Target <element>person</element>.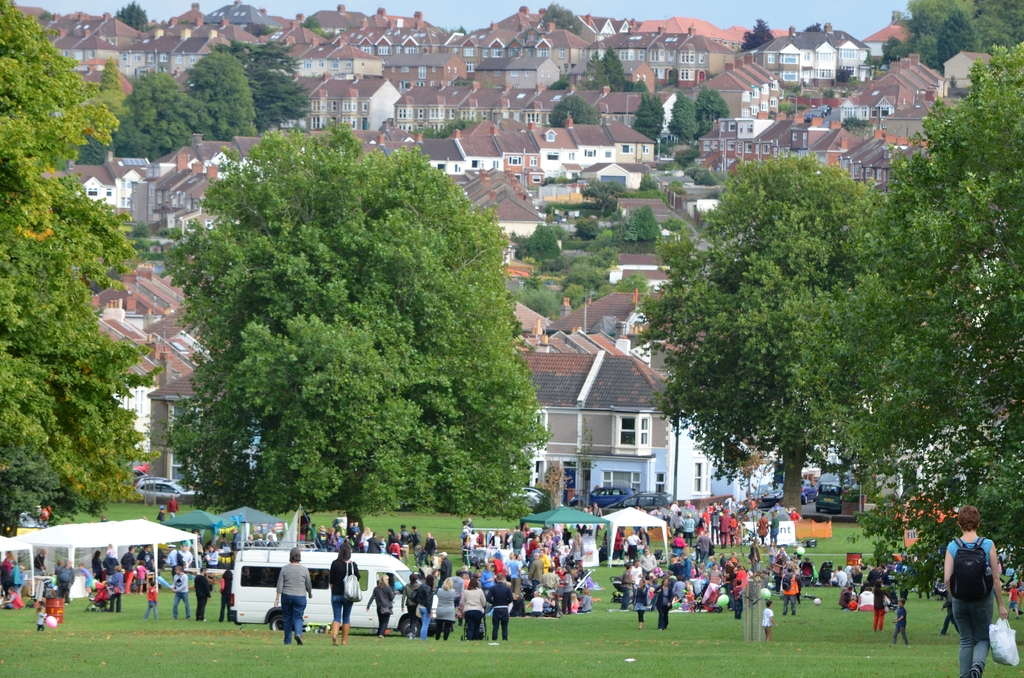
Target region: 627 560 638 592.
